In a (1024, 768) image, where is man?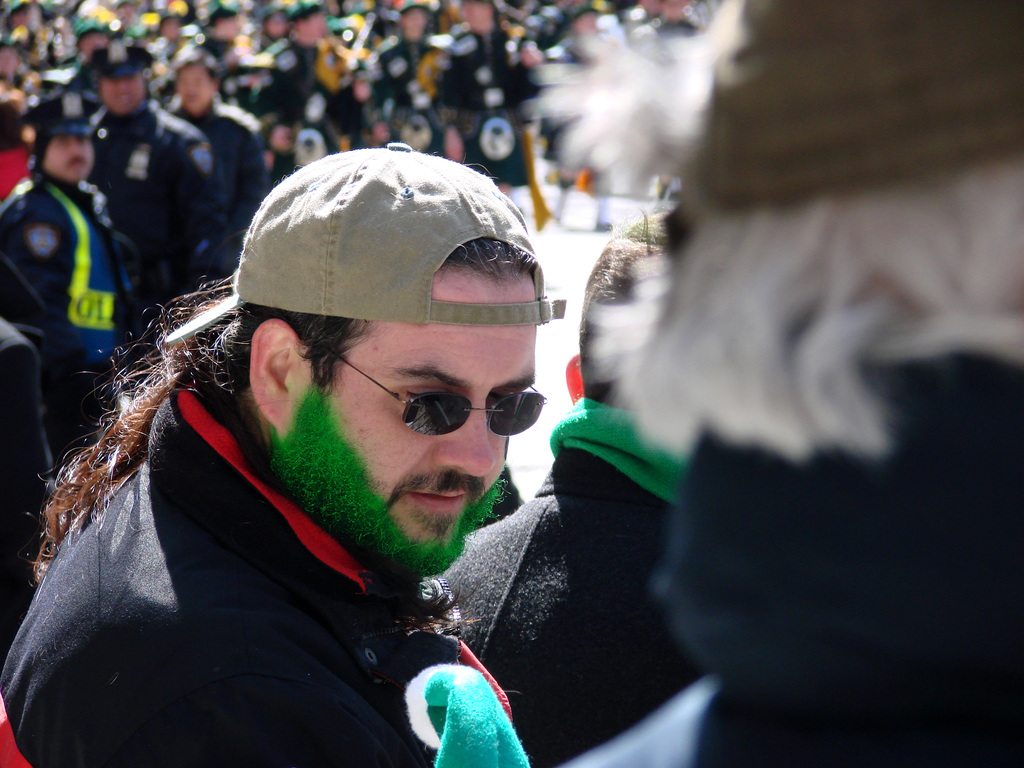
<box>433,214,701,767</box>.
